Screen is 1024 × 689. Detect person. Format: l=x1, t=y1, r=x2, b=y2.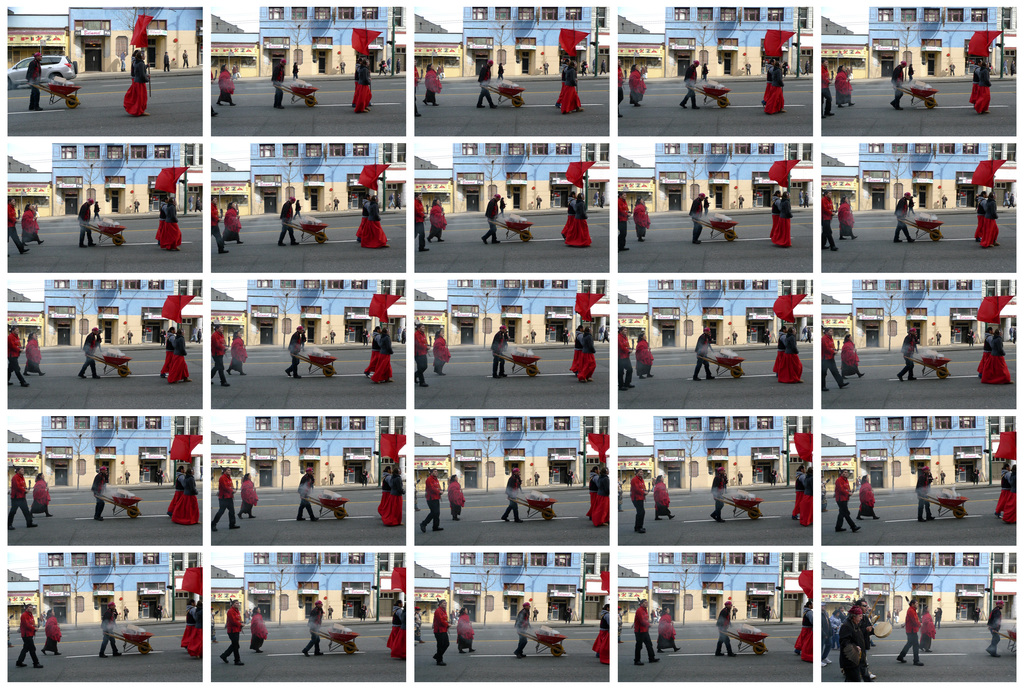
l=558, t=53, r=567, b=109.
